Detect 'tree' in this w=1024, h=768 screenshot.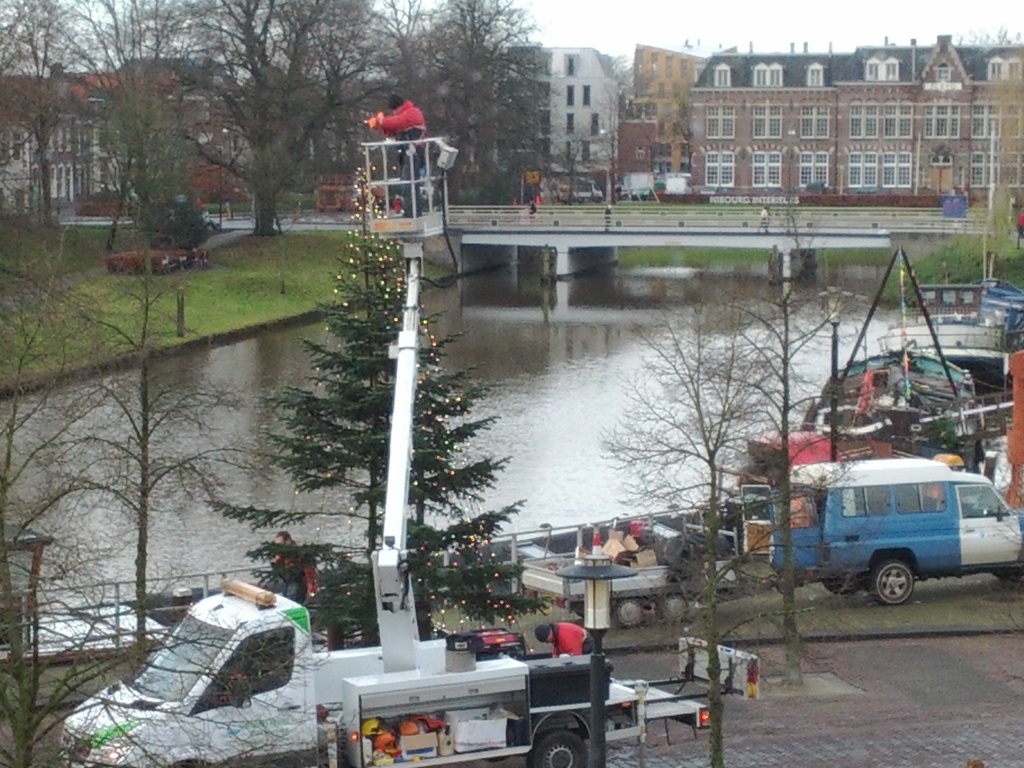
Detection: {"left": 1, "top": 0, "right": 121, "bottom": 246}.
